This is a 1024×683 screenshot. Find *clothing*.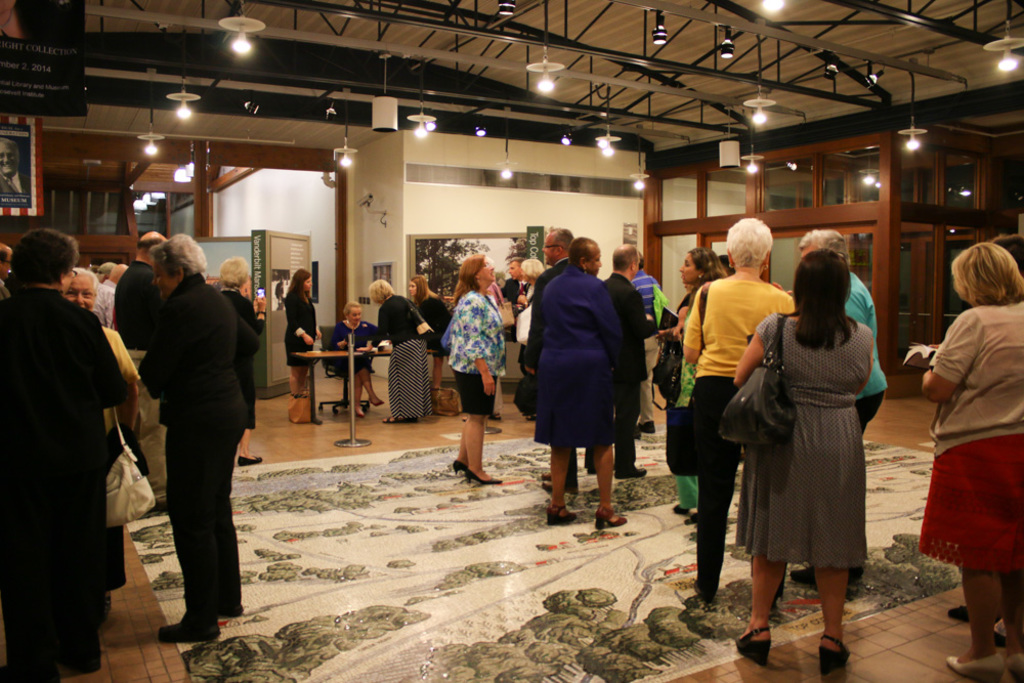
Bounding box: bbox(689, 267, 769, 577).
